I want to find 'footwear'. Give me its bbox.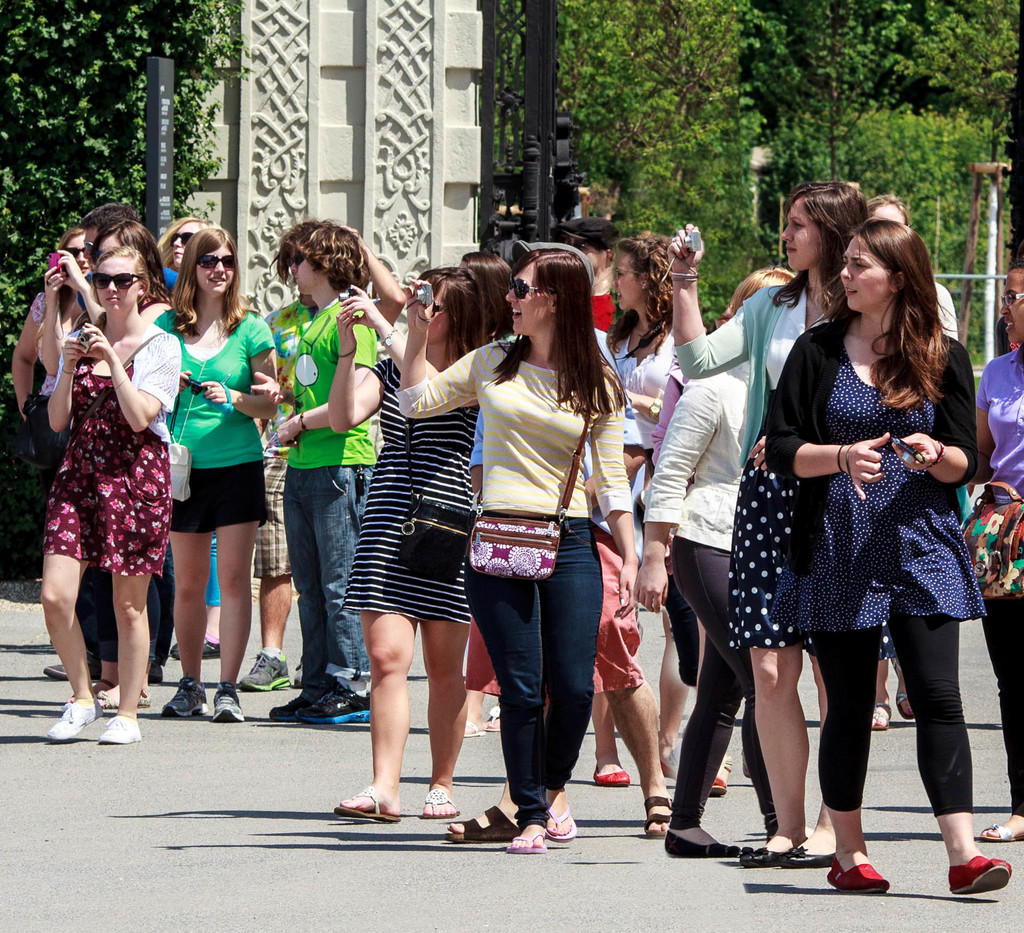
region(780, 846, 838, 868).
